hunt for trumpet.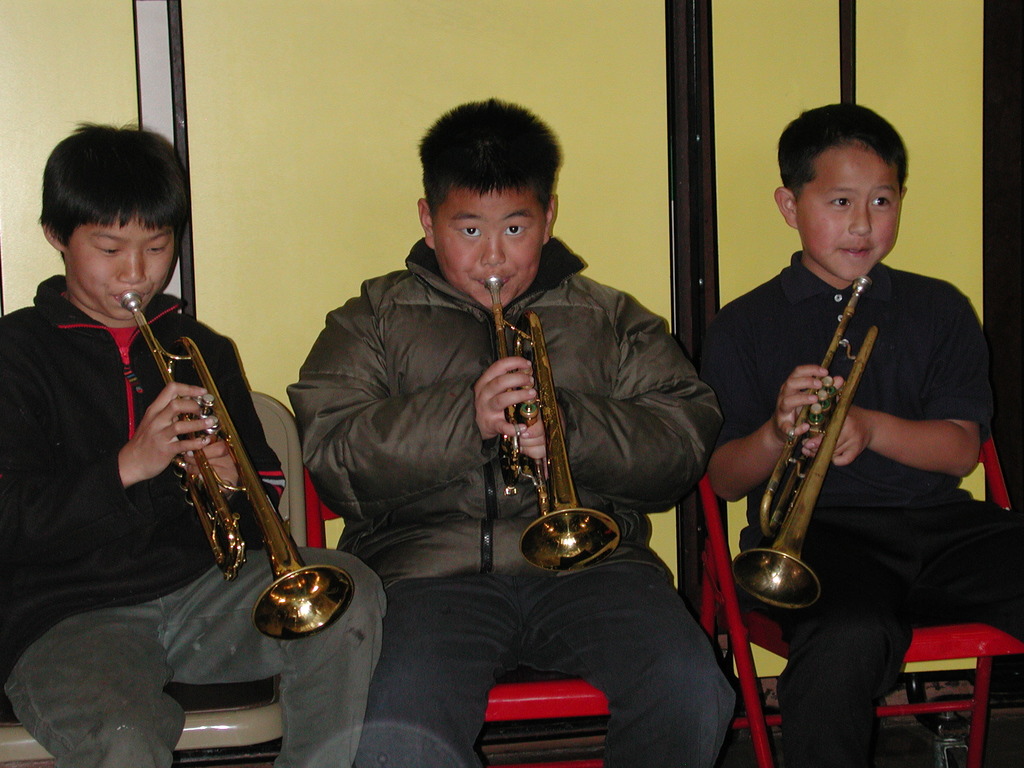
Hunted down at select_region(88, 252, 360, 627).
